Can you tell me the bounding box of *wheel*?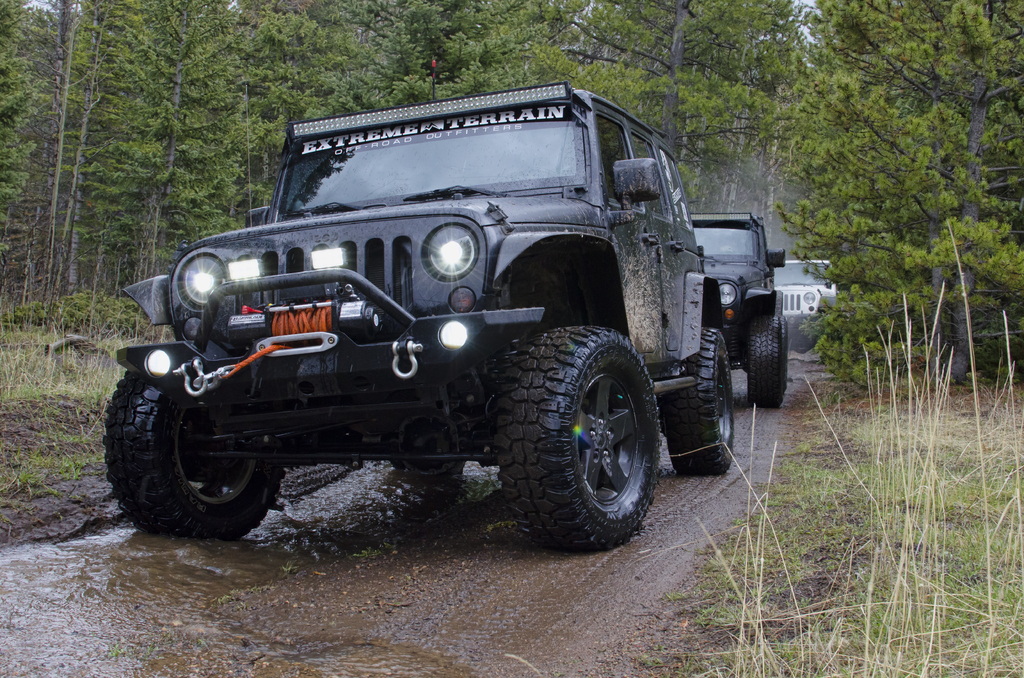
crop(751, 314, 781, 408).
